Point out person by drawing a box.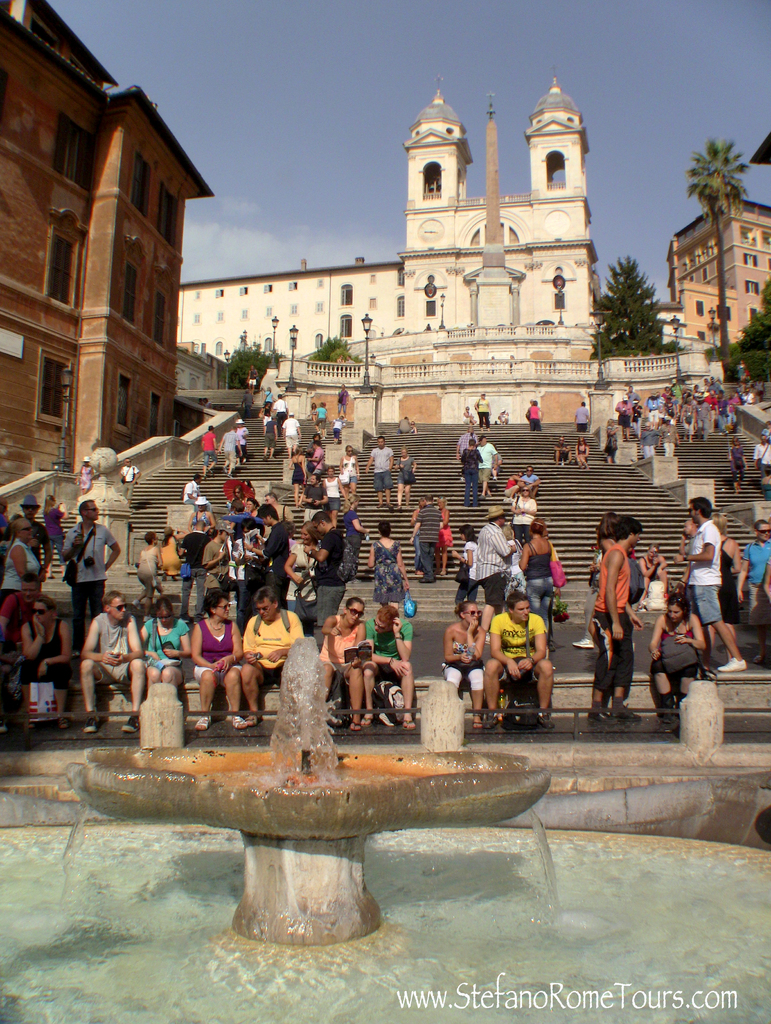
box=[672, 498, 737, 671].
